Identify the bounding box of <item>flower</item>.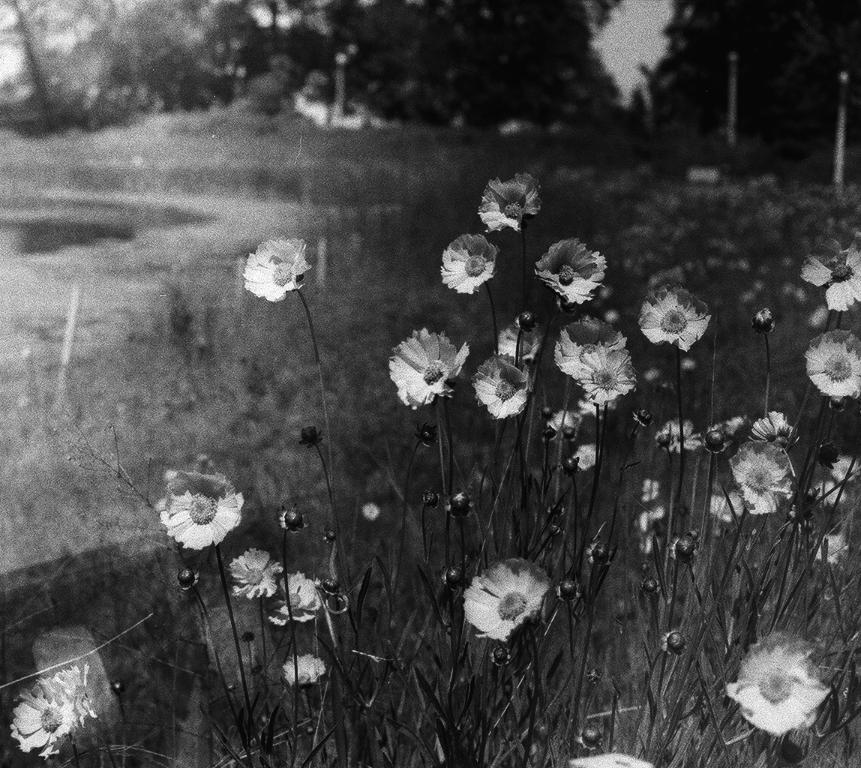
{"x1": 268, "y1": 568, "x2": 316, "y2": 625}.
